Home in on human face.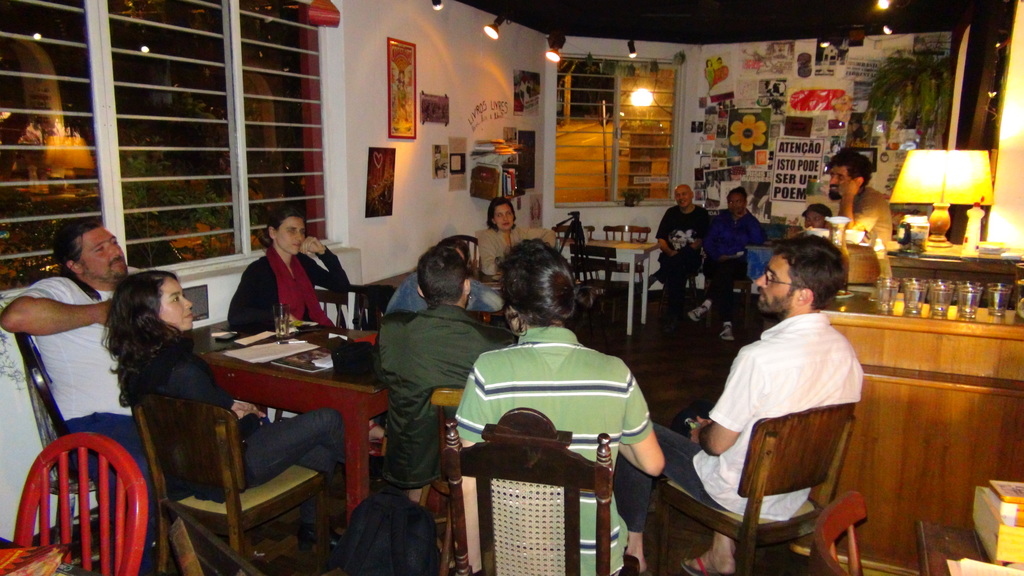
Homed in at {"x1": 826, "y1": 166, "x2": 852, "y2": 201}.
